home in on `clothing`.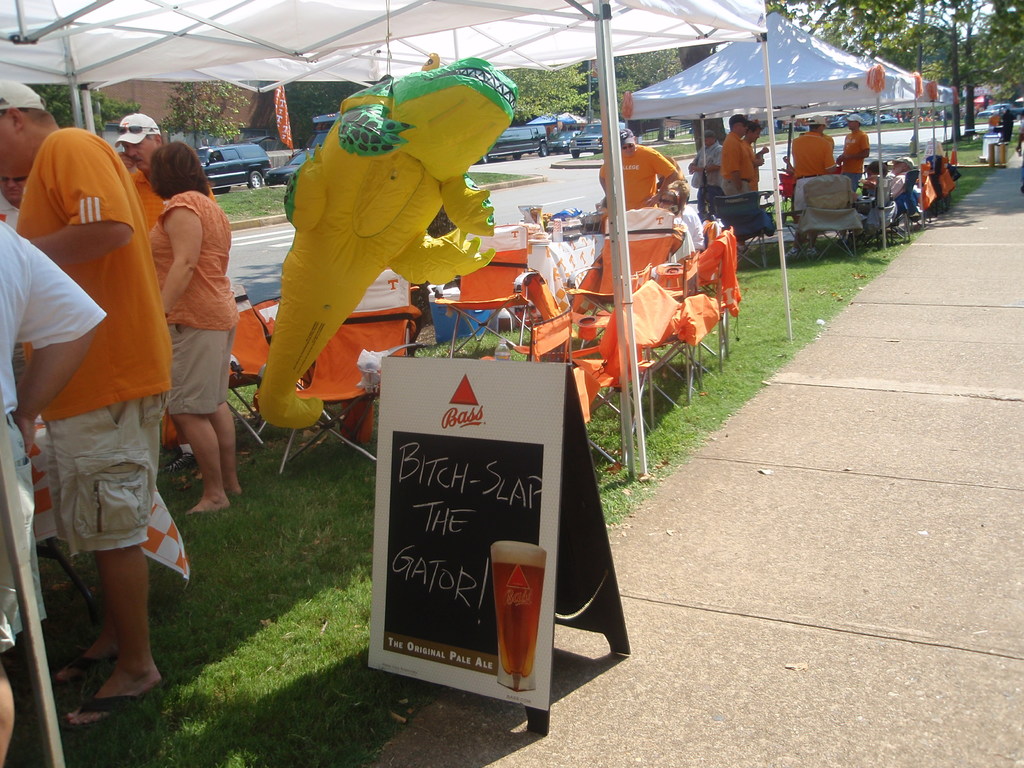
Homed in at l=692, t=139, r=724, b=211.
